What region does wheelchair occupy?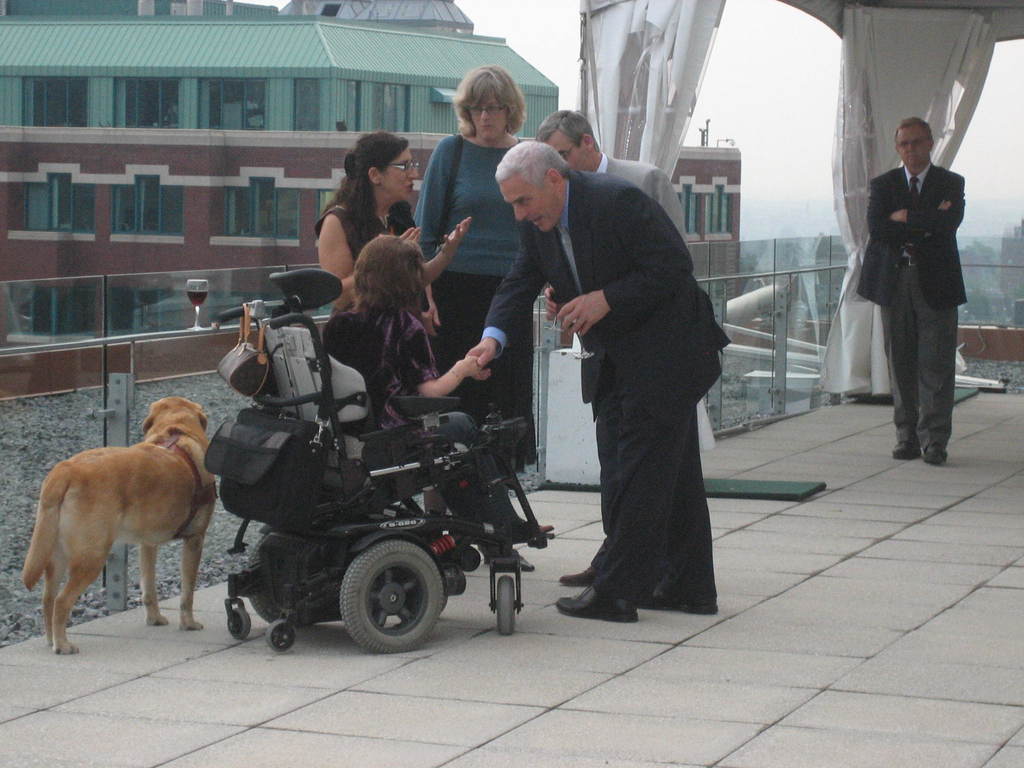
left=224, top=269, right=550, bottom=651.
